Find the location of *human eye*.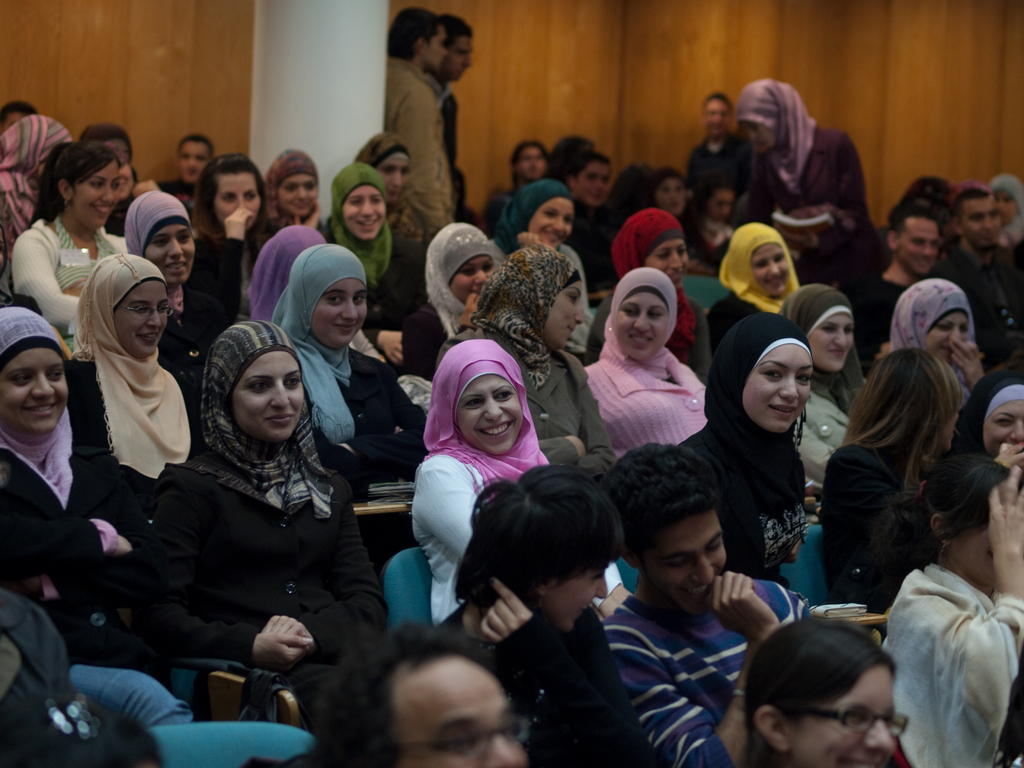
Location: crop(762, 366, 784, 380).
